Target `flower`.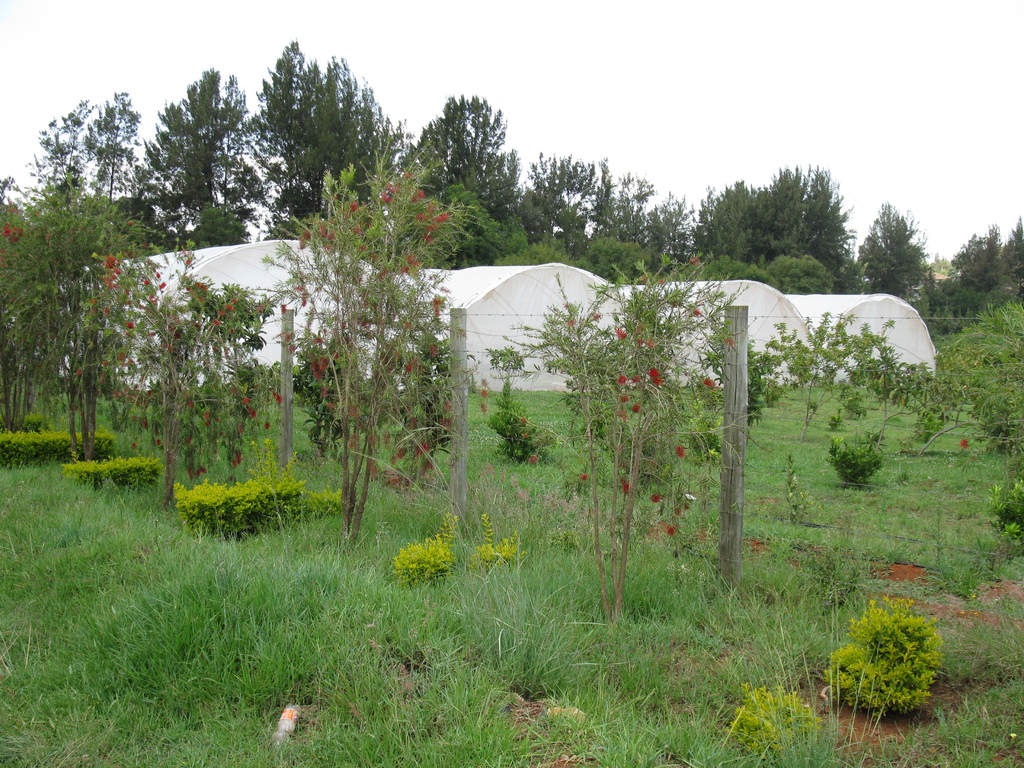
Target region: crop(632, 403, 640, 414).
